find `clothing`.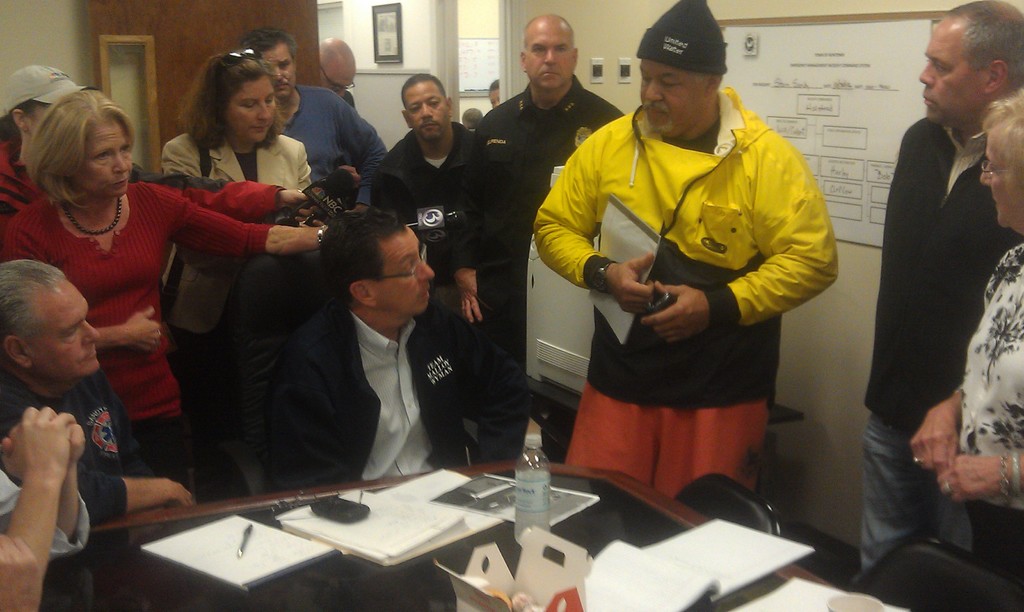
region(0, 177, 274, 499).
